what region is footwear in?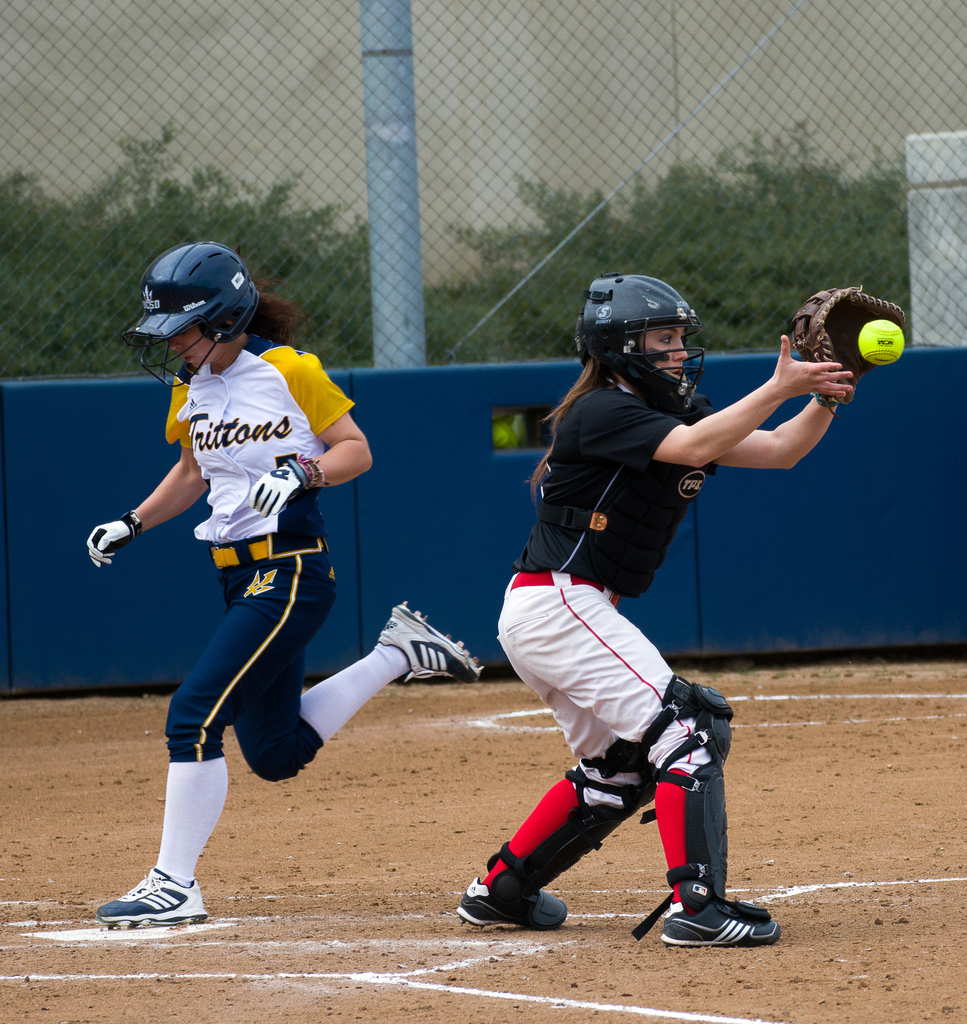
<region>450, 877, 571, 936</region>.
